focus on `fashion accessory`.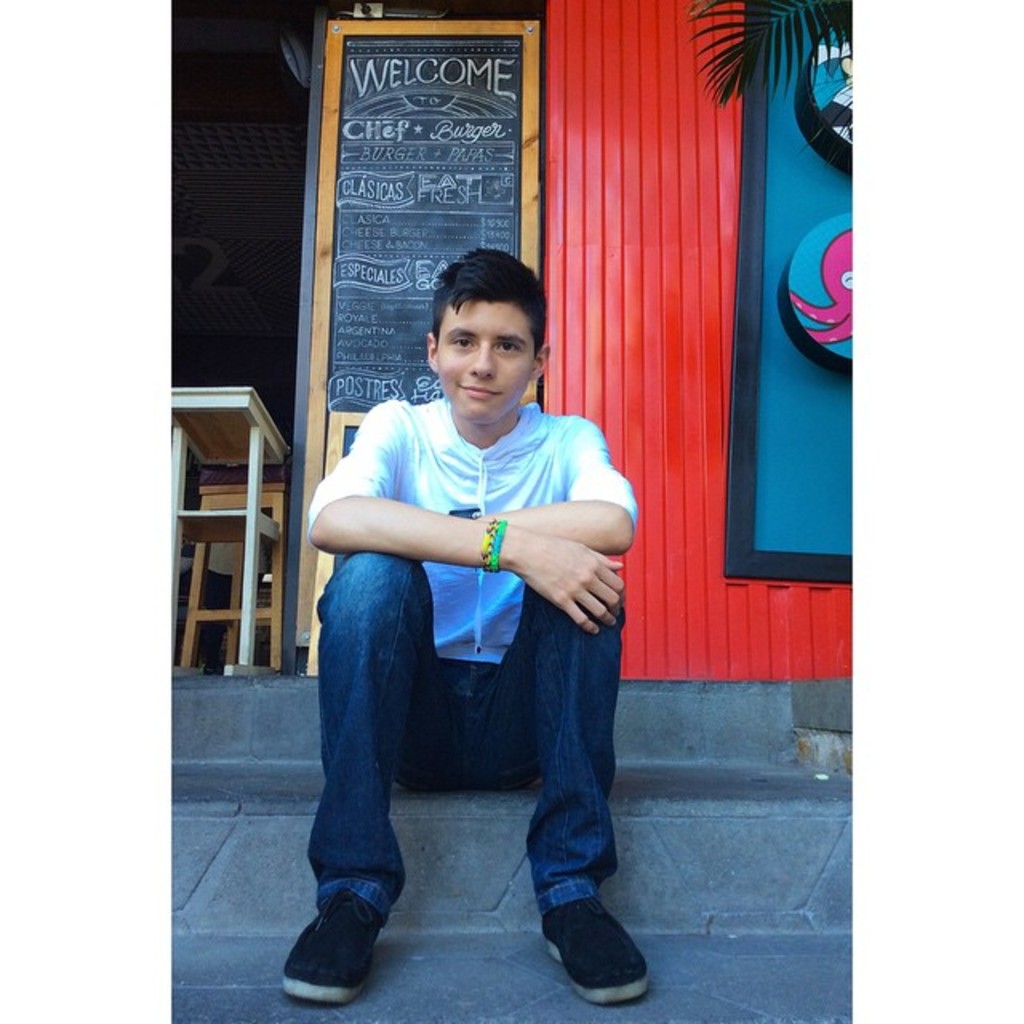
Focused at (x1=546, y1=894, x2=662, y2=1005).
